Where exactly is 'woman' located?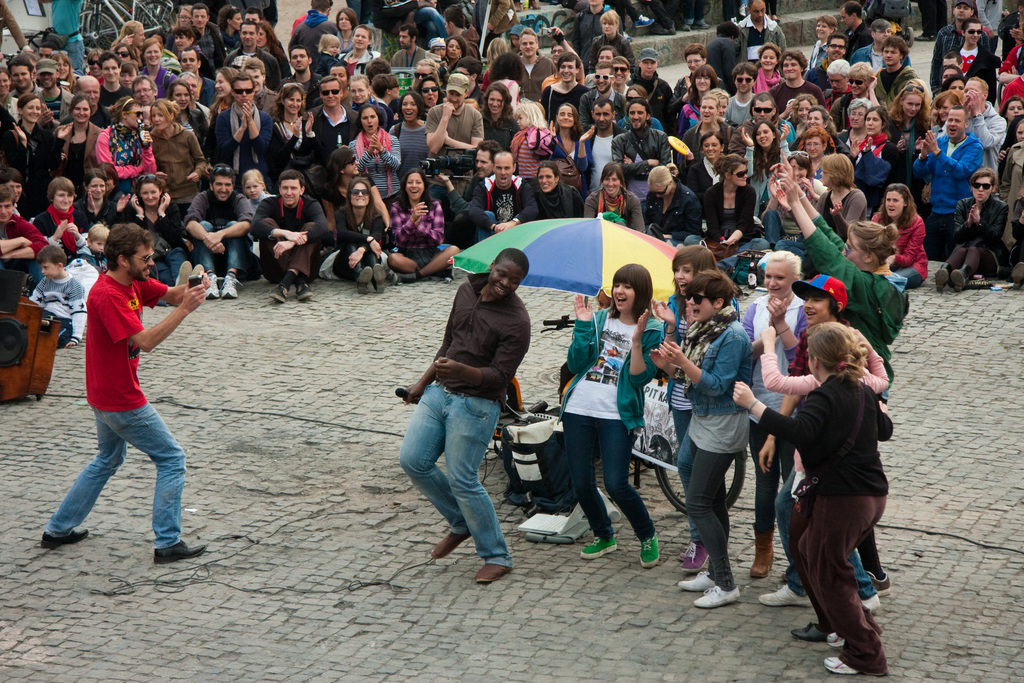
Its bounding box is region(113, 23, 141, 62).
